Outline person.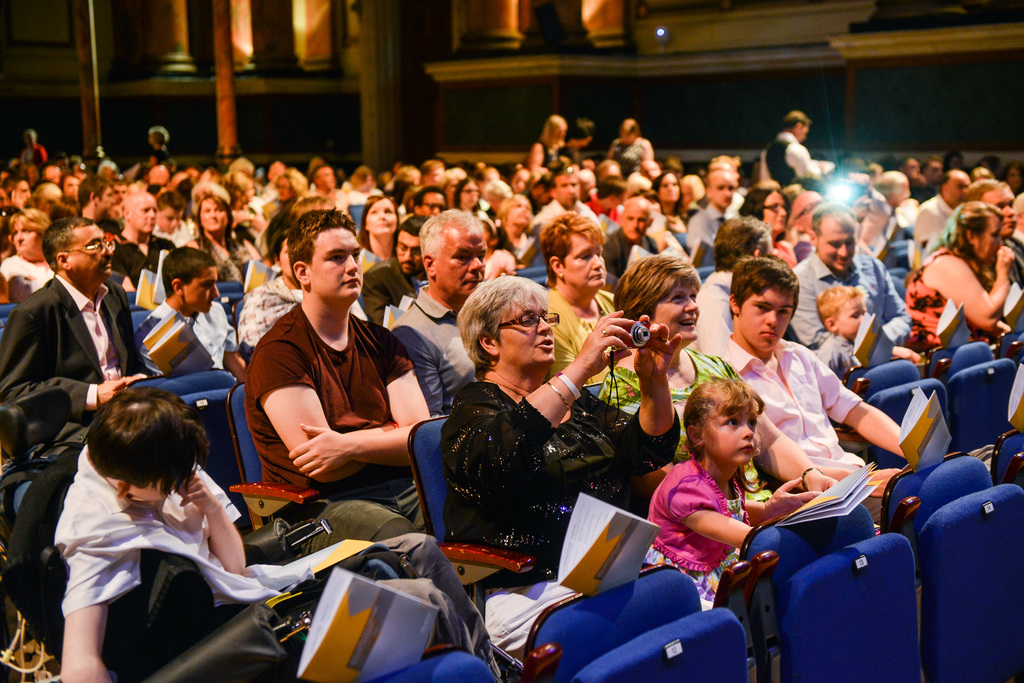
Outline: select_region(344, 163, 381, 200).
